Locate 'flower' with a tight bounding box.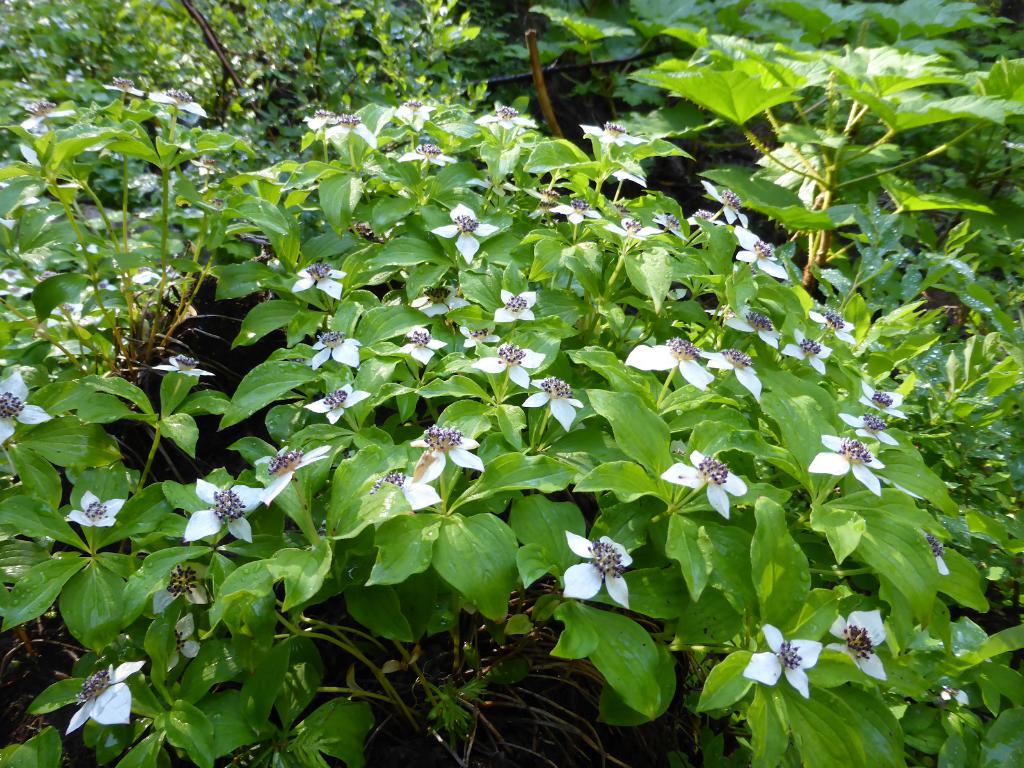
box=[825, 609, 886, 680].
